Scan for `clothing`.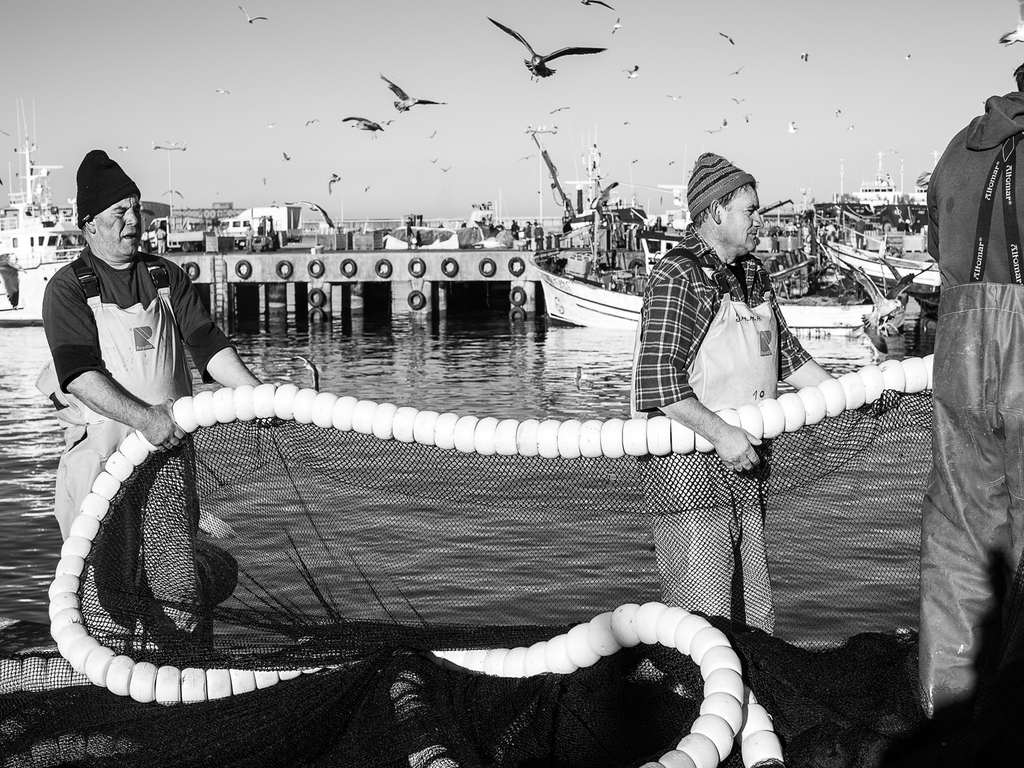
Scan result: Rect(920, 92, 1023, 719).
